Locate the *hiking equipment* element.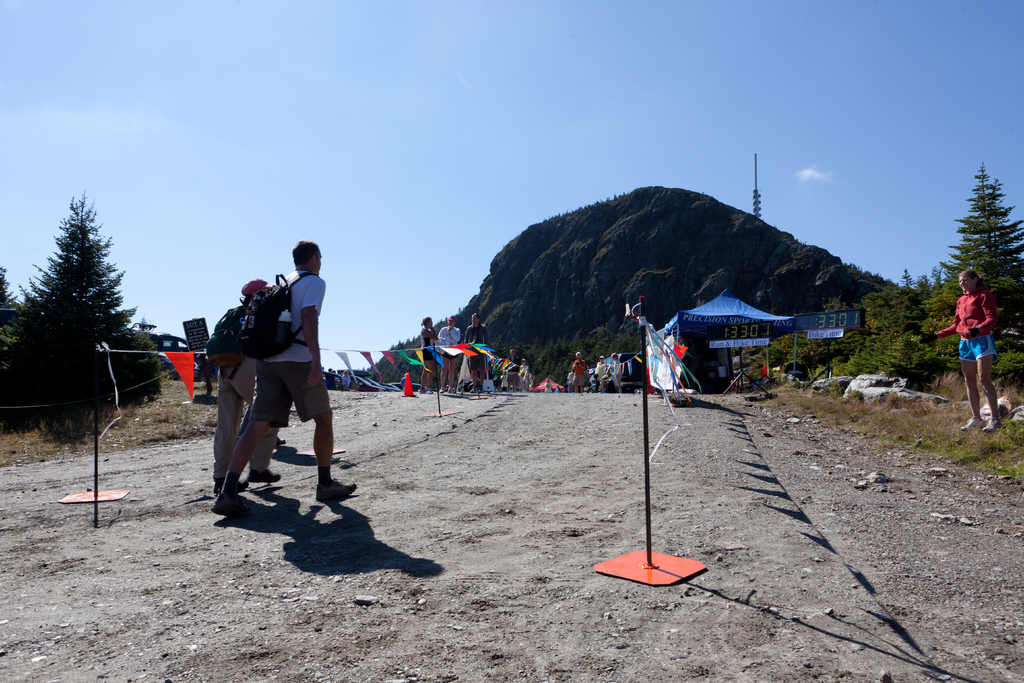
Element bbox: (458, 349, 468, 393).
